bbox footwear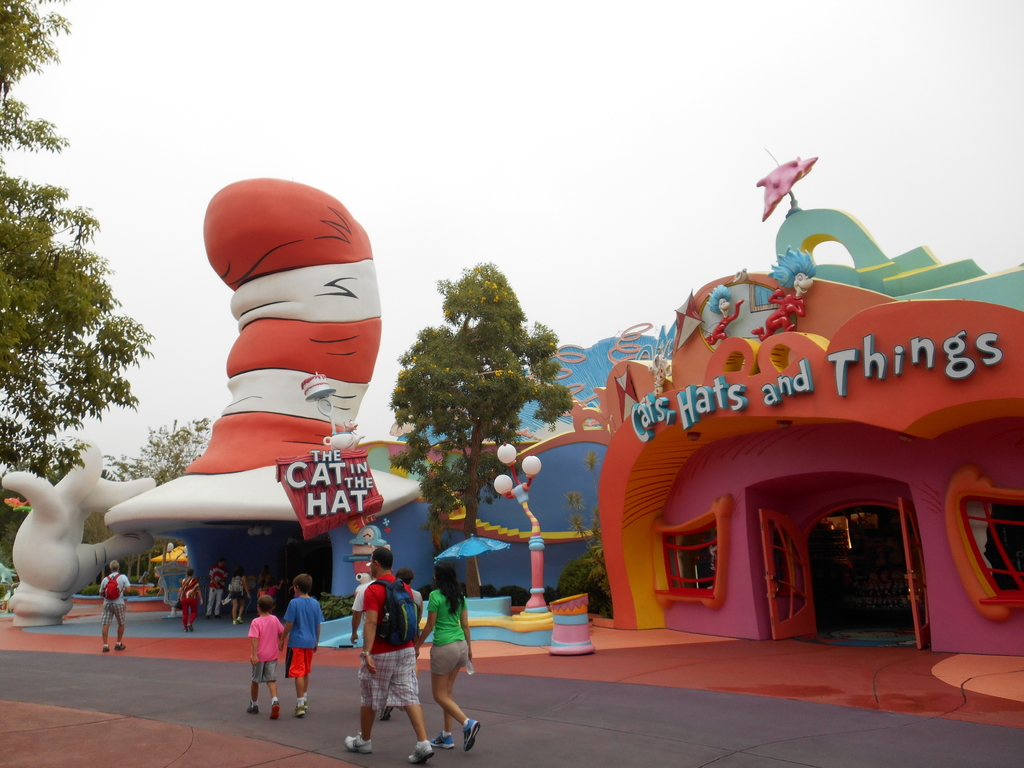
region(428, 732, 455, 748)
